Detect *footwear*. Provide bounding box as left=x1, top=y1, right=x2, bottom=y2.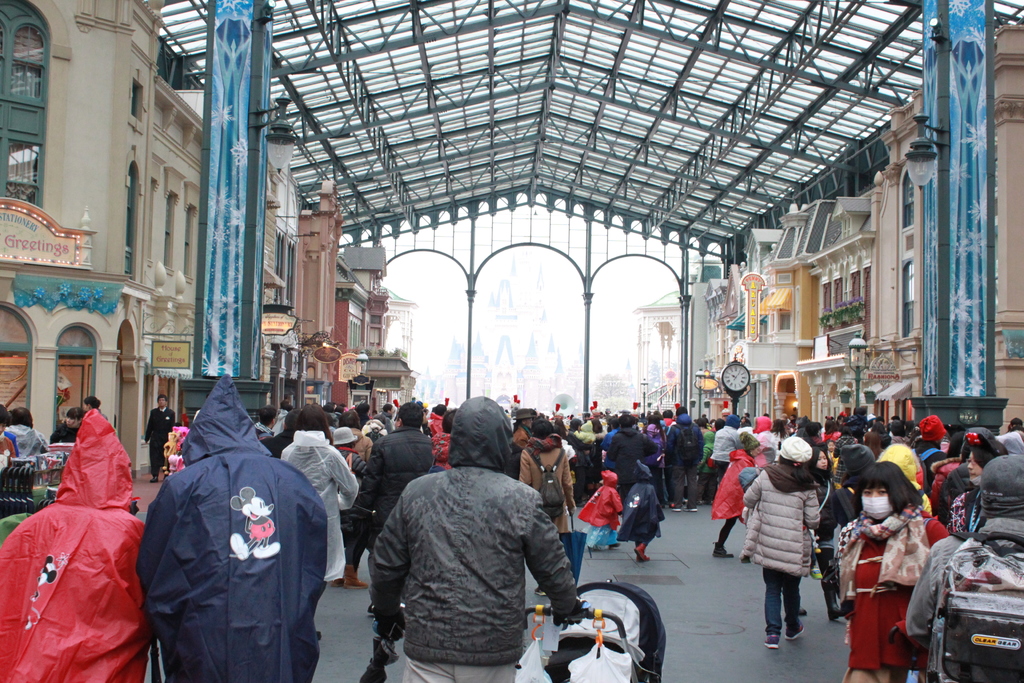
left=340, top=564, right=372, bottom=591.
